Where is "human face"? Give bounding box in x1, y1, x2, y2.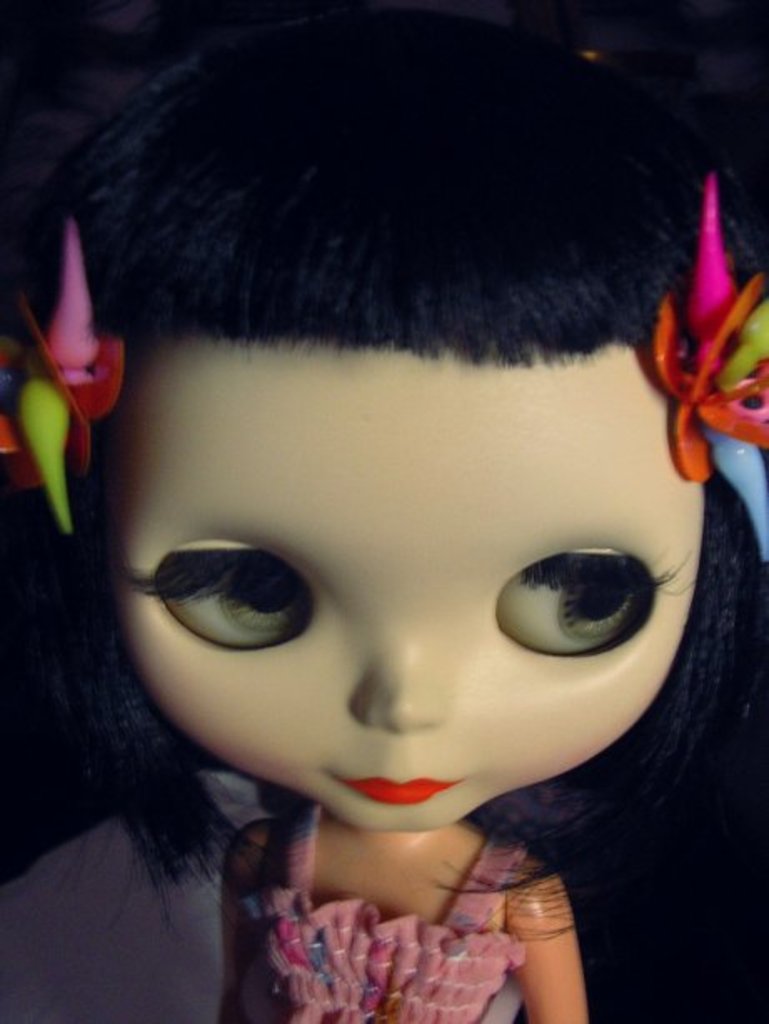
97, 347, 707, 831.
